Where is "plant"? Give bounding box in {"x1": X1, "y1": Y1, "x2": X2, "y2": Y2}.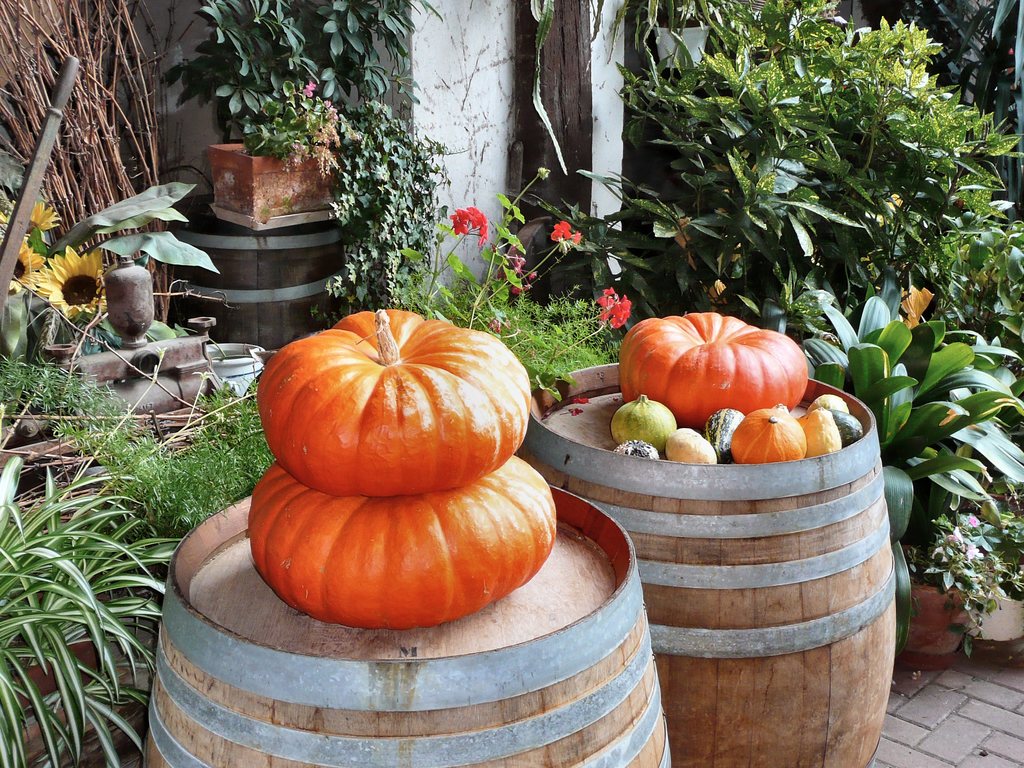
{"x1": 893, "y1": 471, "x2": 1023, "y2": 660}.
